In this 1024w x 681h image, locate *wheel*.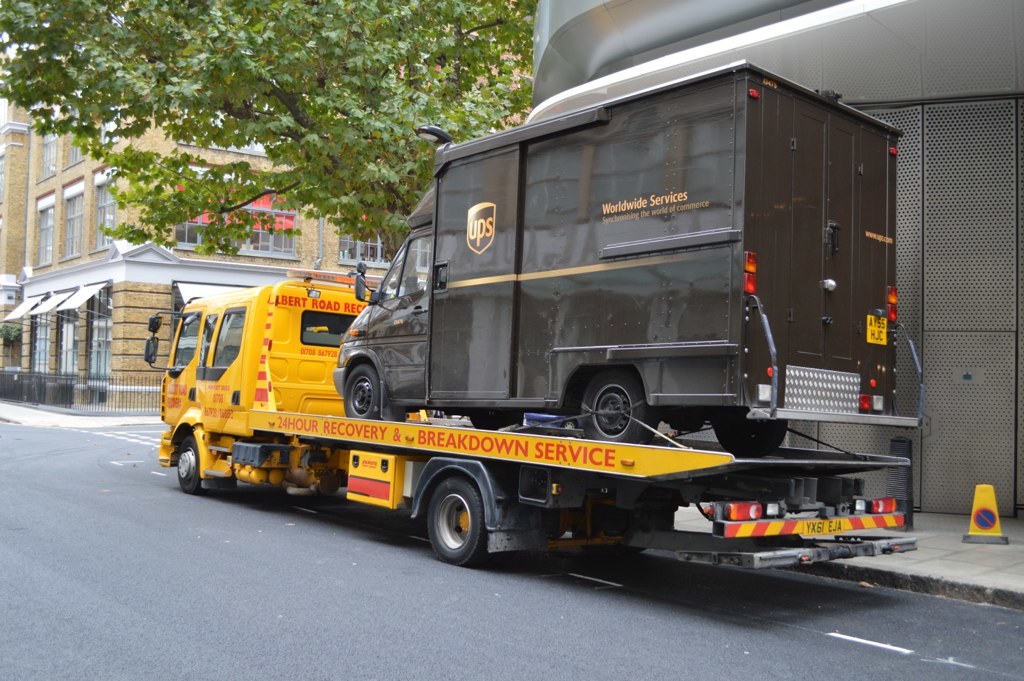
Bounding box: bbox(177, 439, 203, 497).
